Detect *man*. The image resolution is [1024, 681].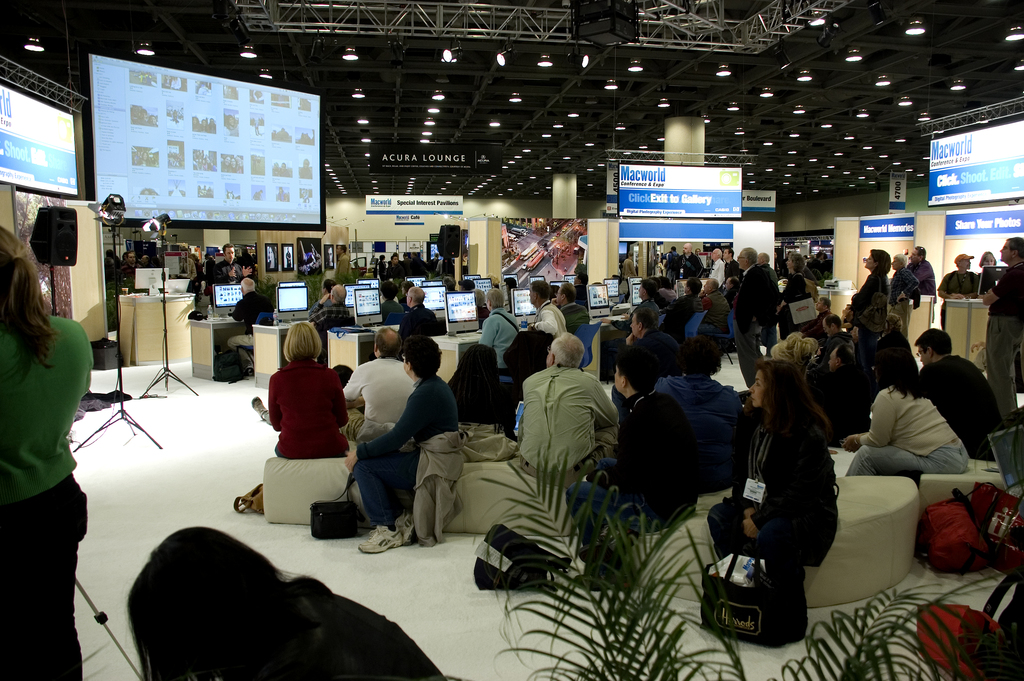
pyautogui.locateOnScreen(552, 283, 591, 324).
